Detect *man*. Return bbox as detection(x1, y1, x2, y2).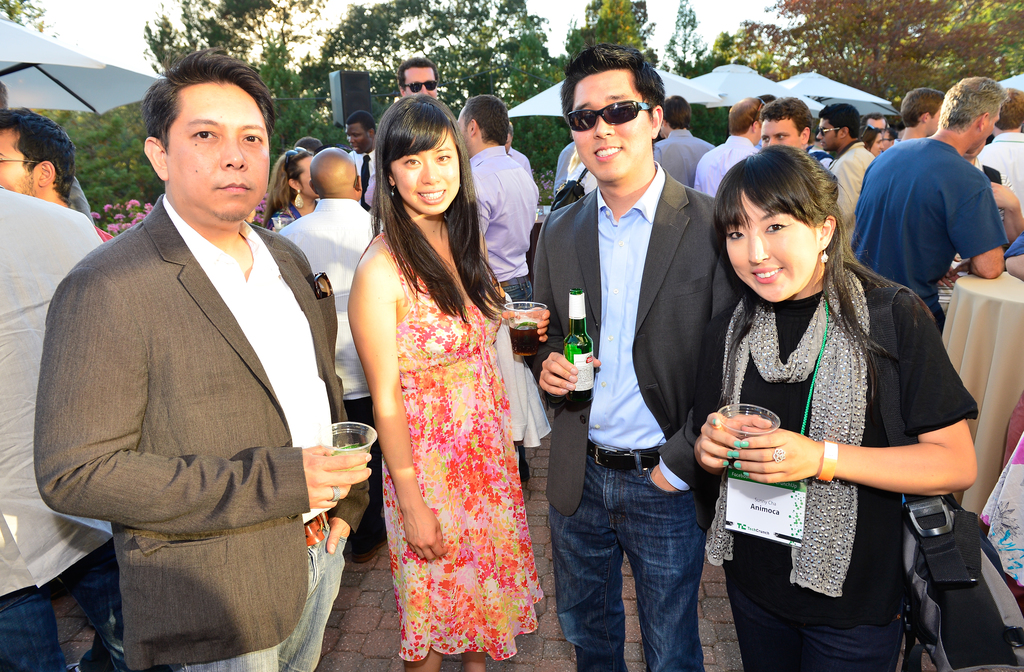
detection(893, 86, 945, 143).
